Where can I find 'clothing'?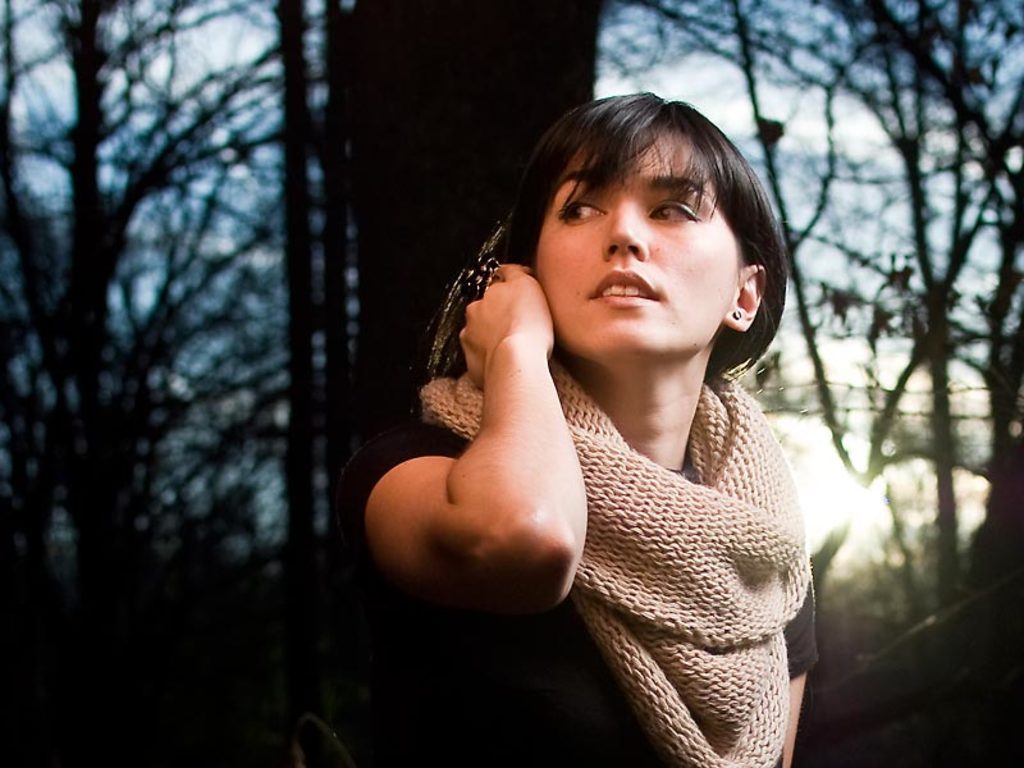
You can find it at crop(326, 349, 826, 767).
